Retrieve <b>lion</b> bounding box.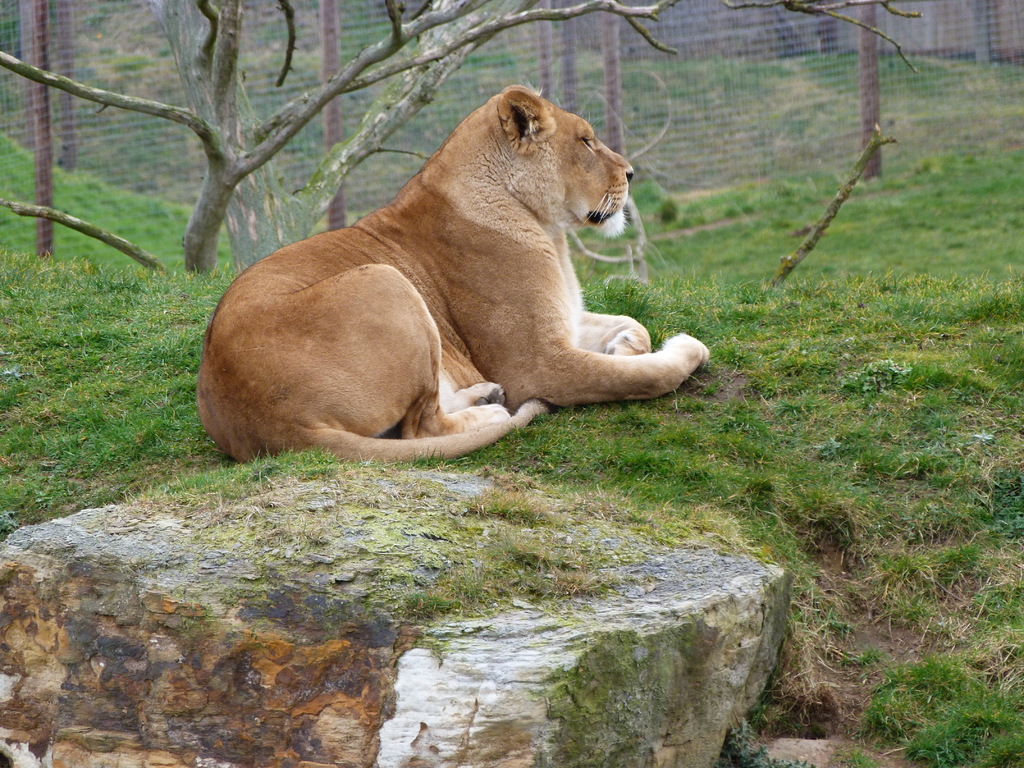
Bounding box: {"x1": 193, "y1": 85, "x2": 711, "y2": 463}.
